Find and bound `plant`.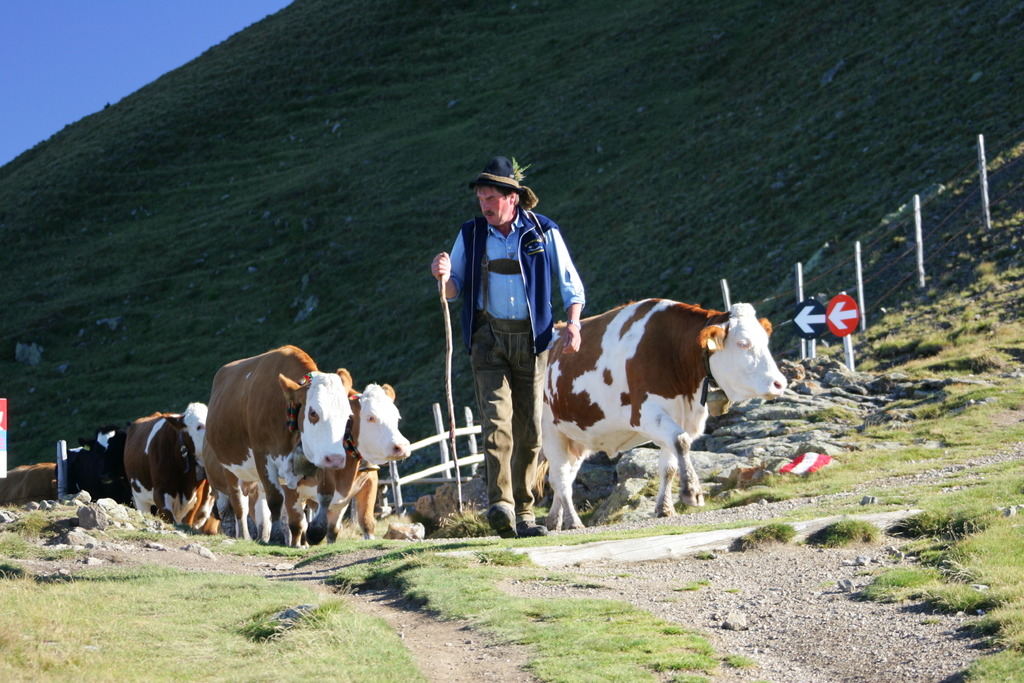
Bound: <region>812, 512, 879, 548</region>.
